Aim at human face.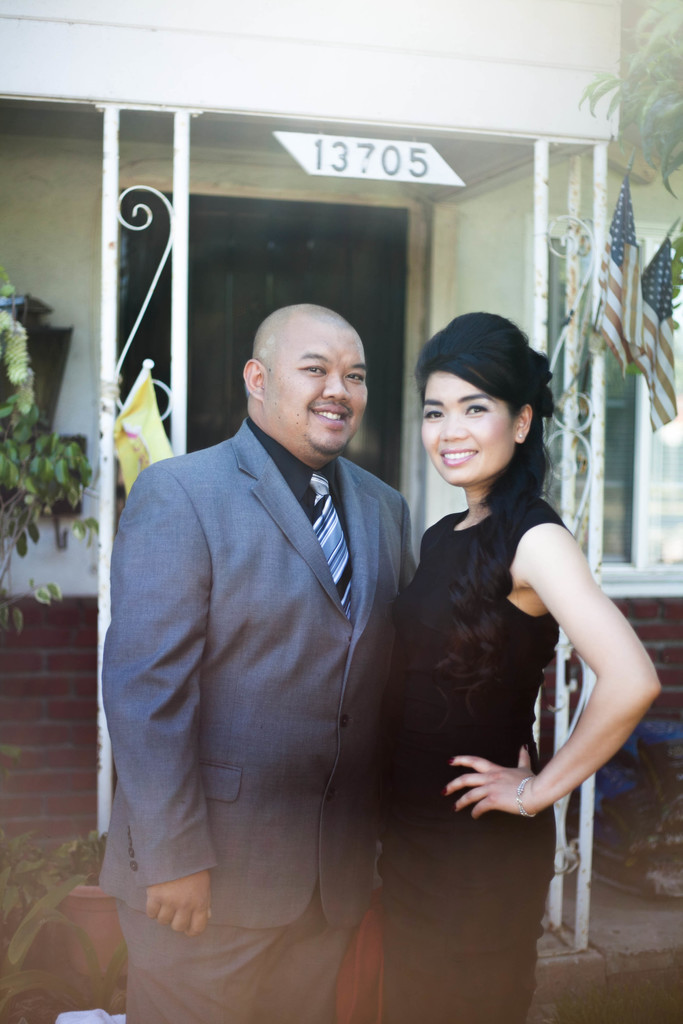
Aimed at bbox=[423, 369, 514, 486].
